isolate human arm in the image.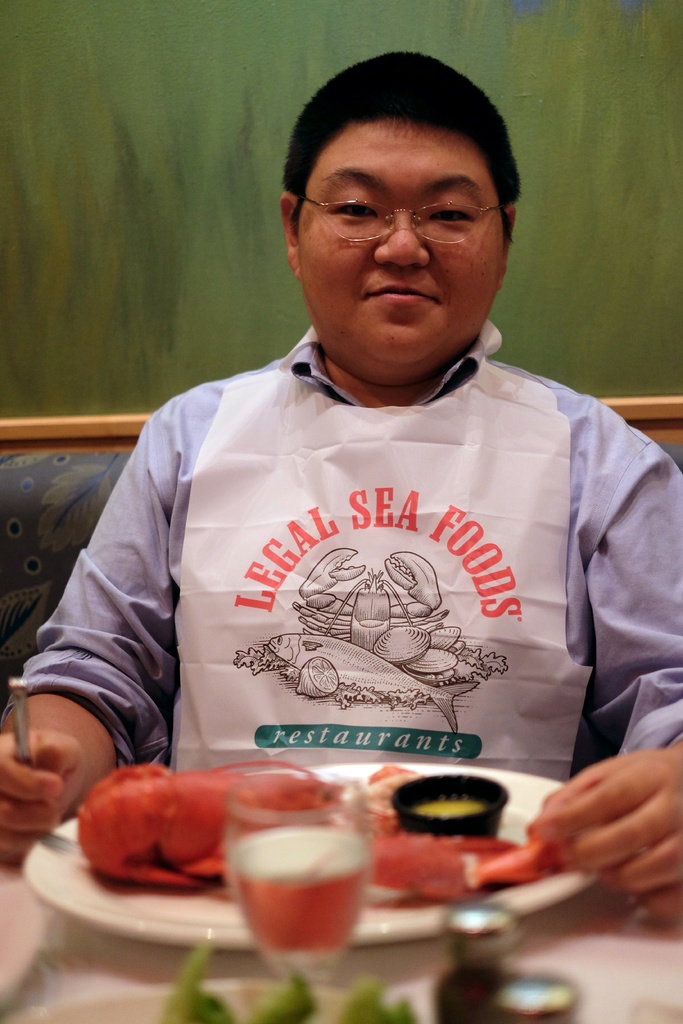
Isolated region: 525,438,682,925.
